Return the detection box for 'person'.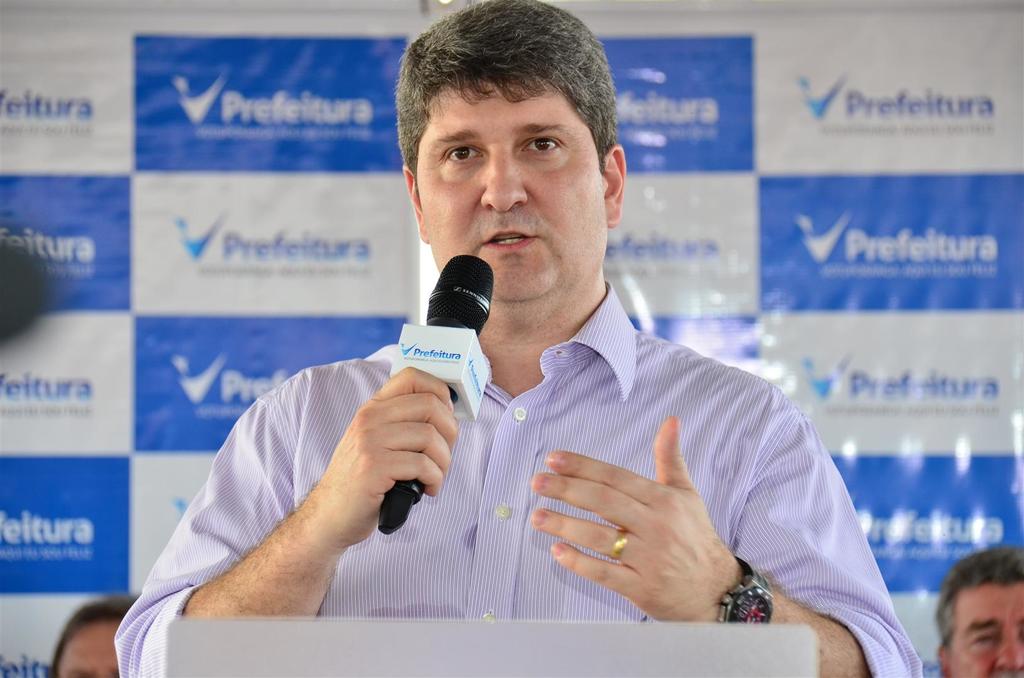
{"x1": 47, "y1": 590, "x2": 145, "y2": 677}.
